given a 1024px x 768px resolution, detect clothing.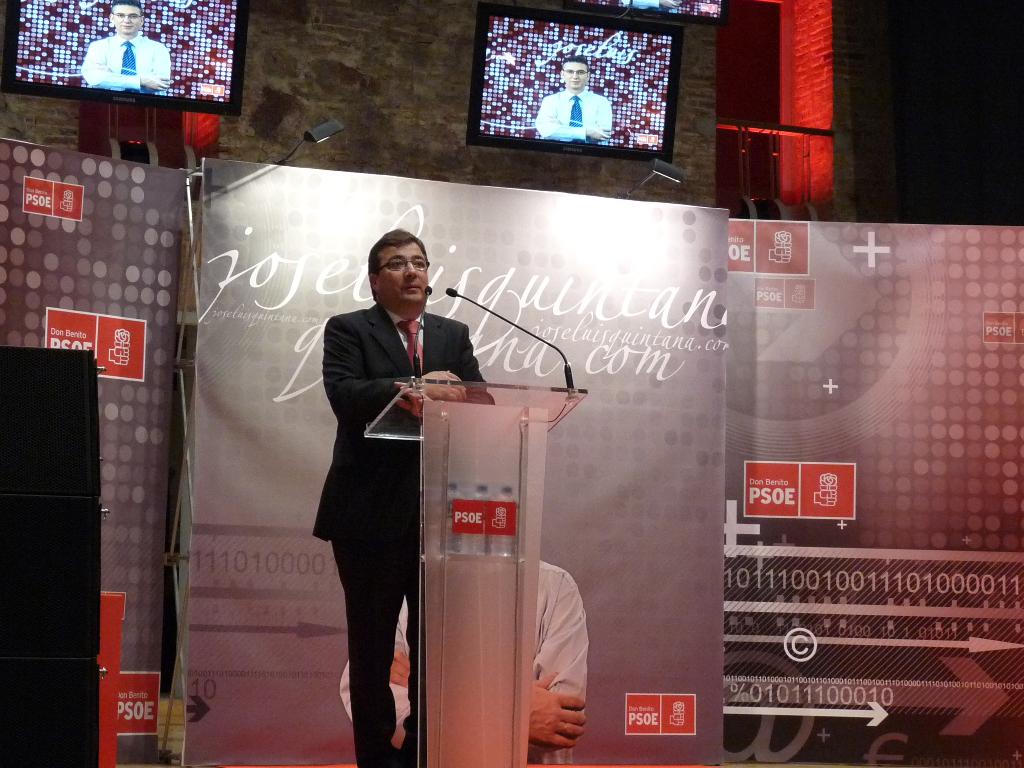
BBox(339, 549, 600, 767).
